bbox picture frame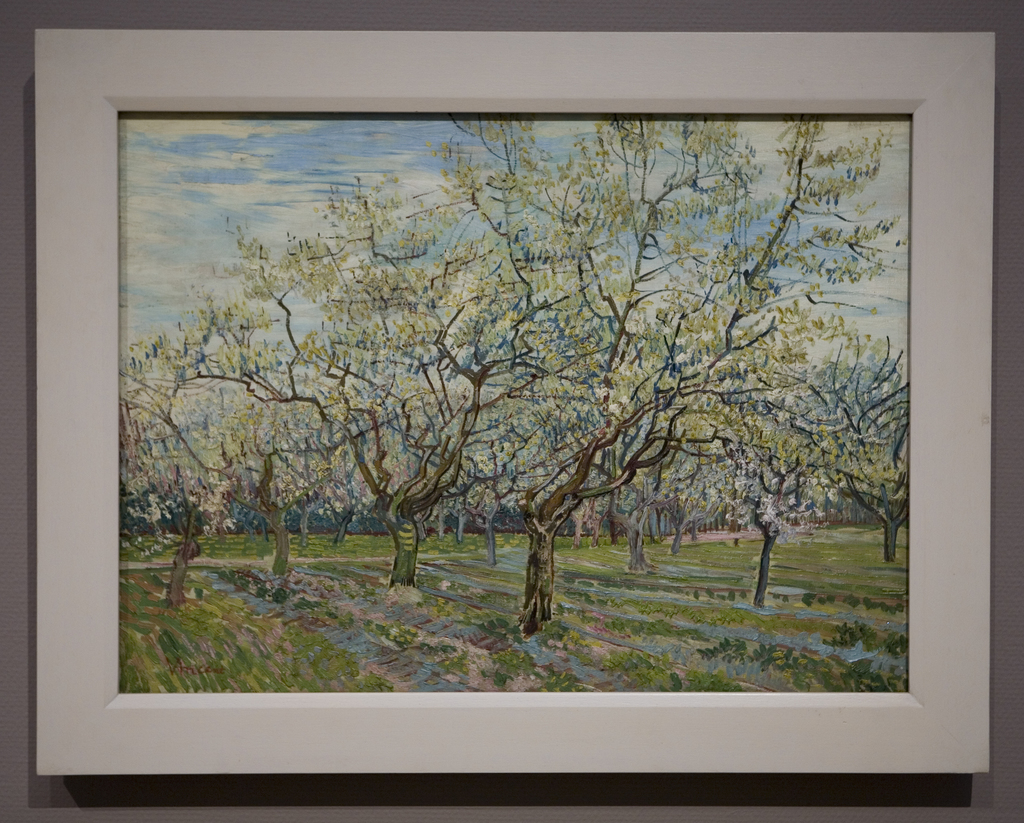
select_region(34, 29, 995, 773)
